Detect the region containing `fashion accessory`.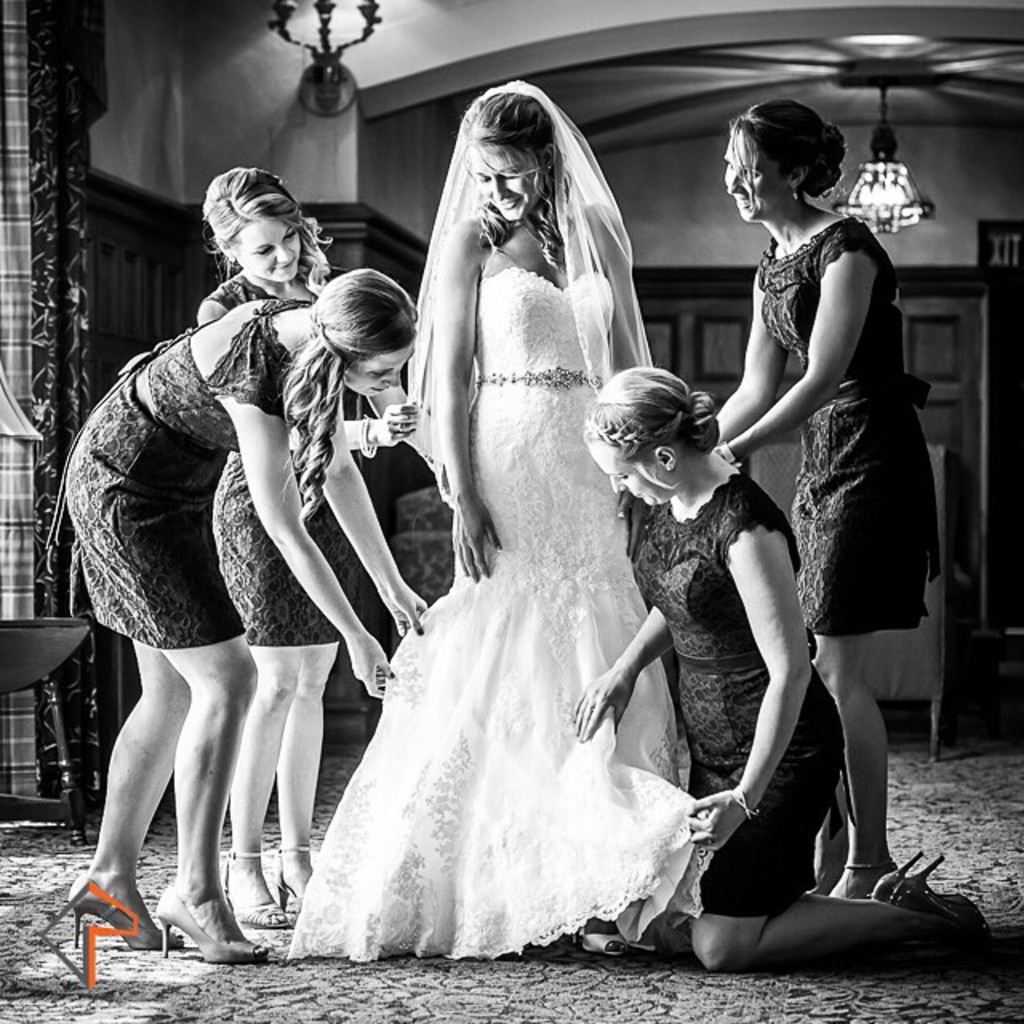
72:875:182:949.
